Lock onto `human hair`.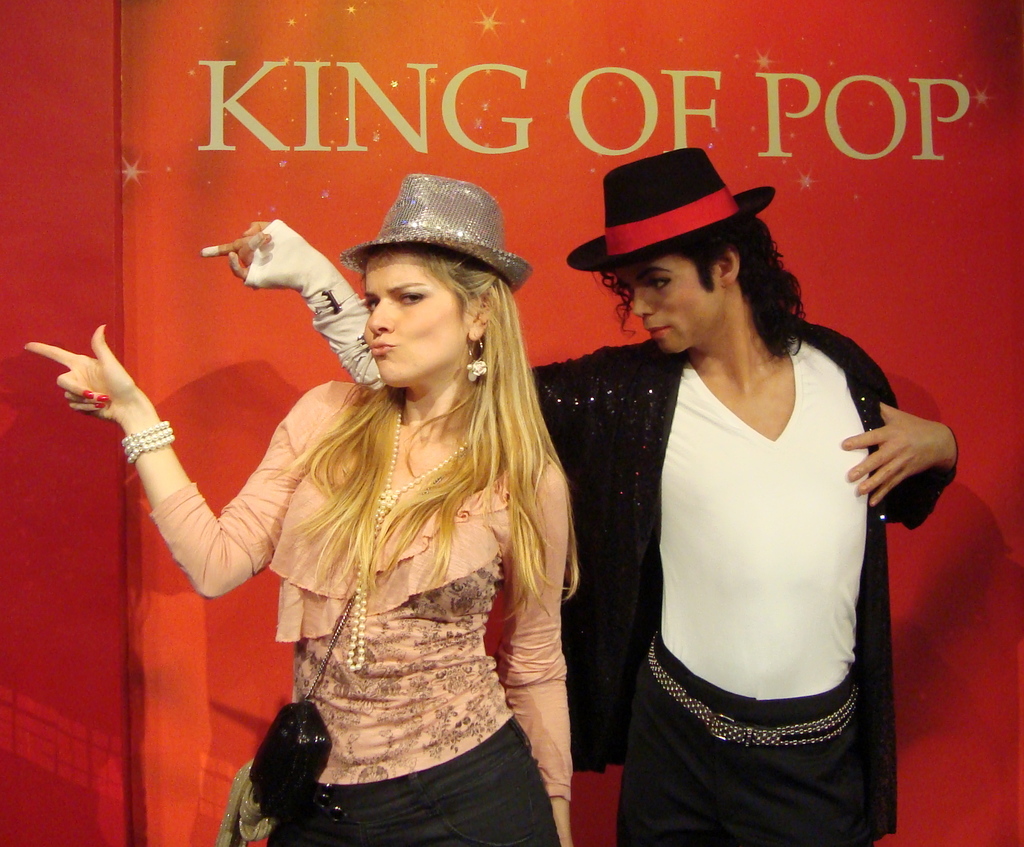
Locked: {"left": 602, "top": 224, "right": 820, "bottom": 380}.
